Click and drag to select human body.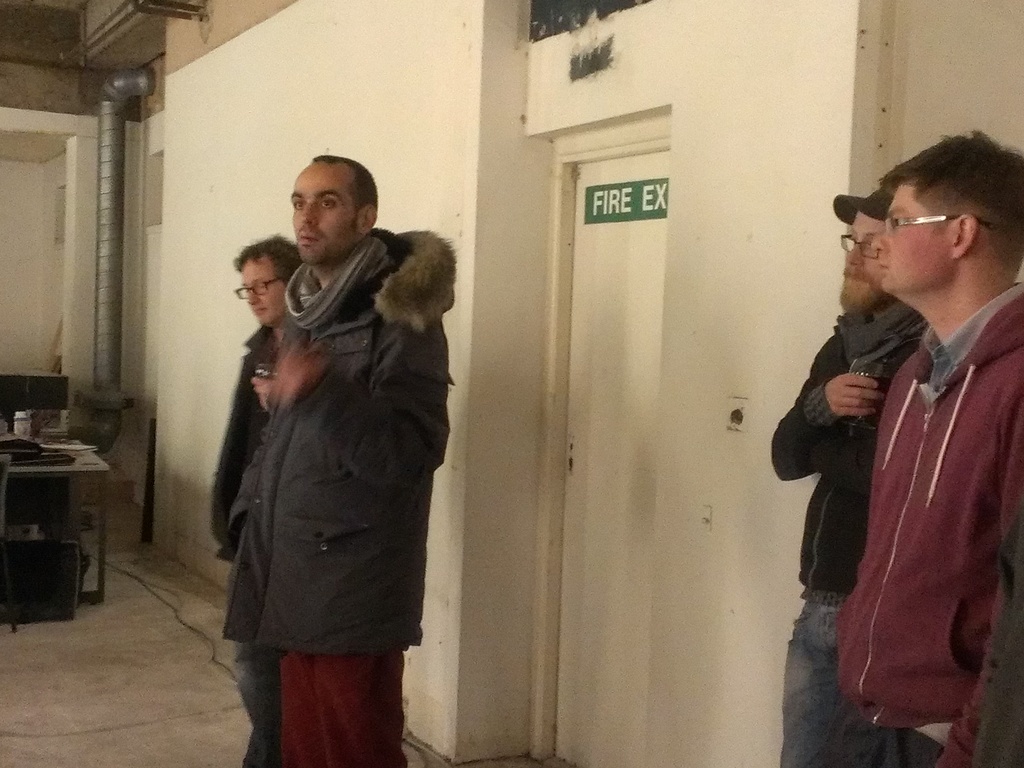
Selection: <box>768,292,944,767</box>.
